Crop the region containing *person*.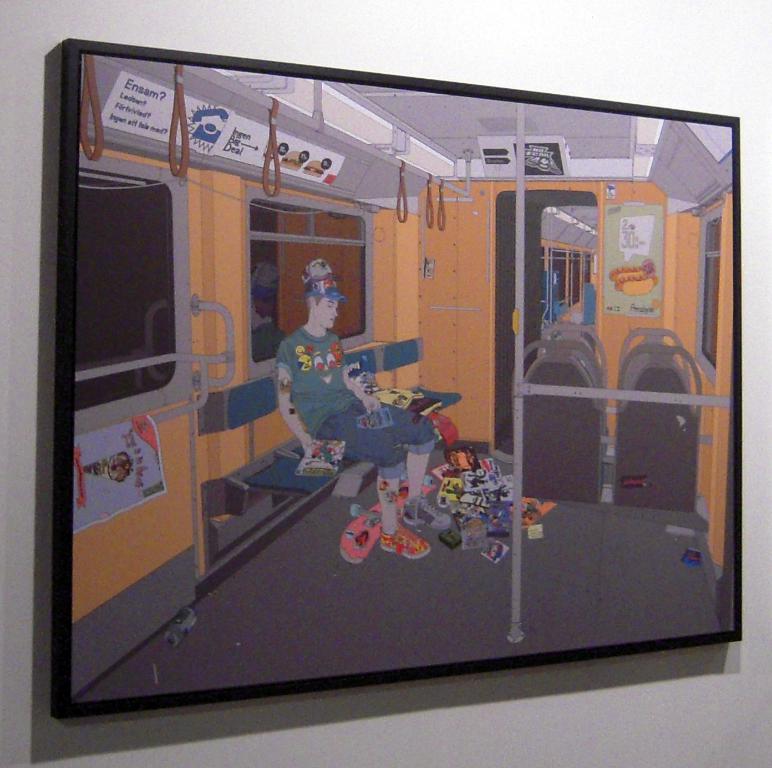
Crop region: rect(271, 255, 363, 532).
